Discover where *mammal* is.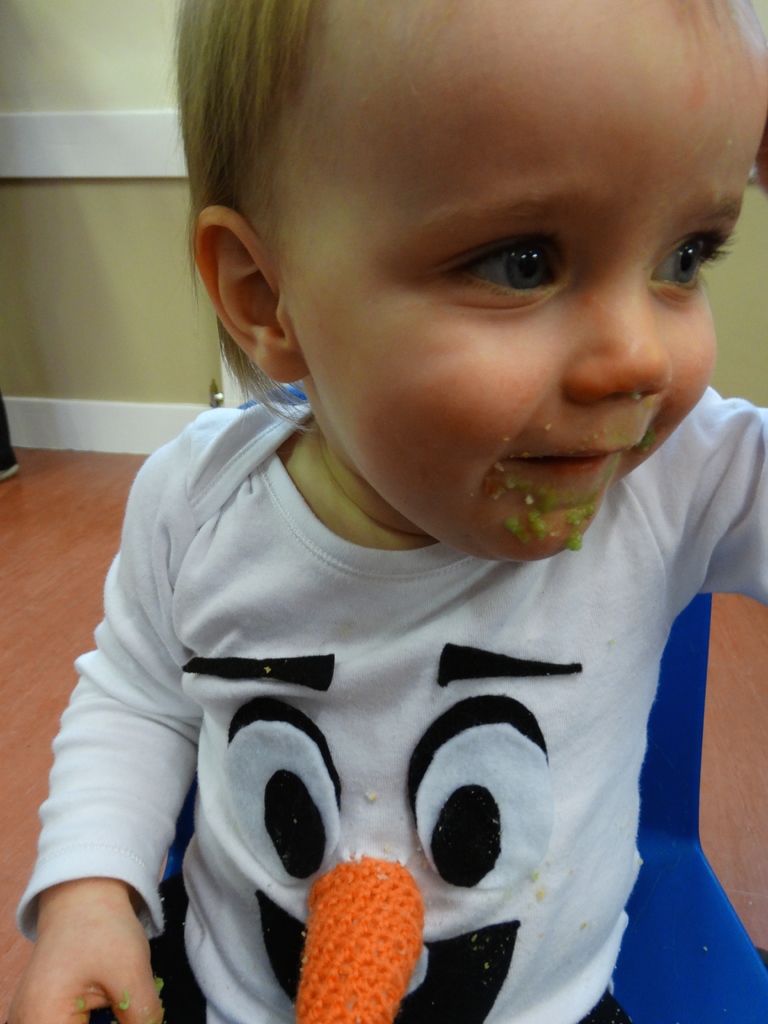
Discovered at (17, 60, 767, 1023).
